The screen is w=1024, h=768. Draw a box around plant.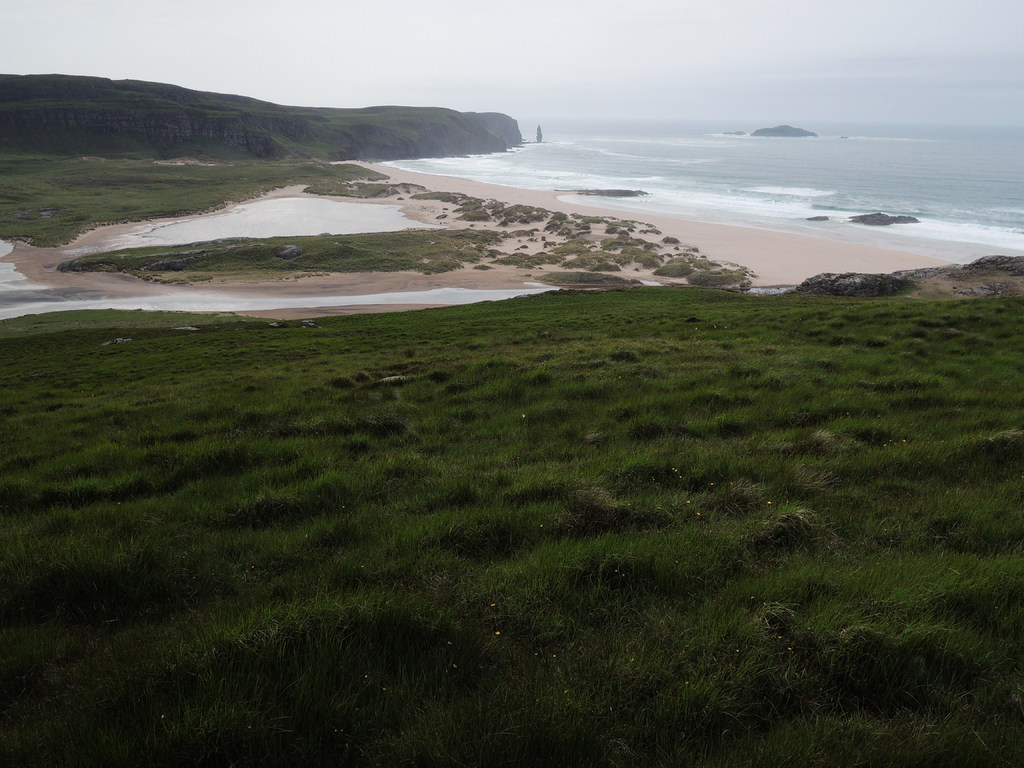
select_region(584, 213, 600, 223).
